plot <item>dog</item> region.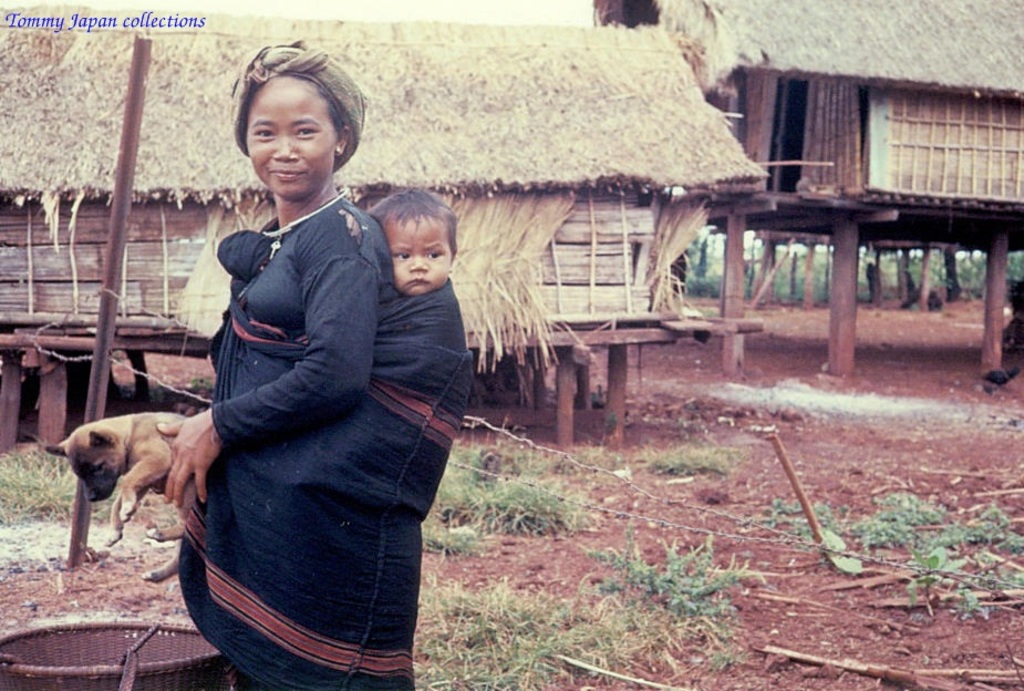
Plotted at locate(39, 414, 199, 585).
